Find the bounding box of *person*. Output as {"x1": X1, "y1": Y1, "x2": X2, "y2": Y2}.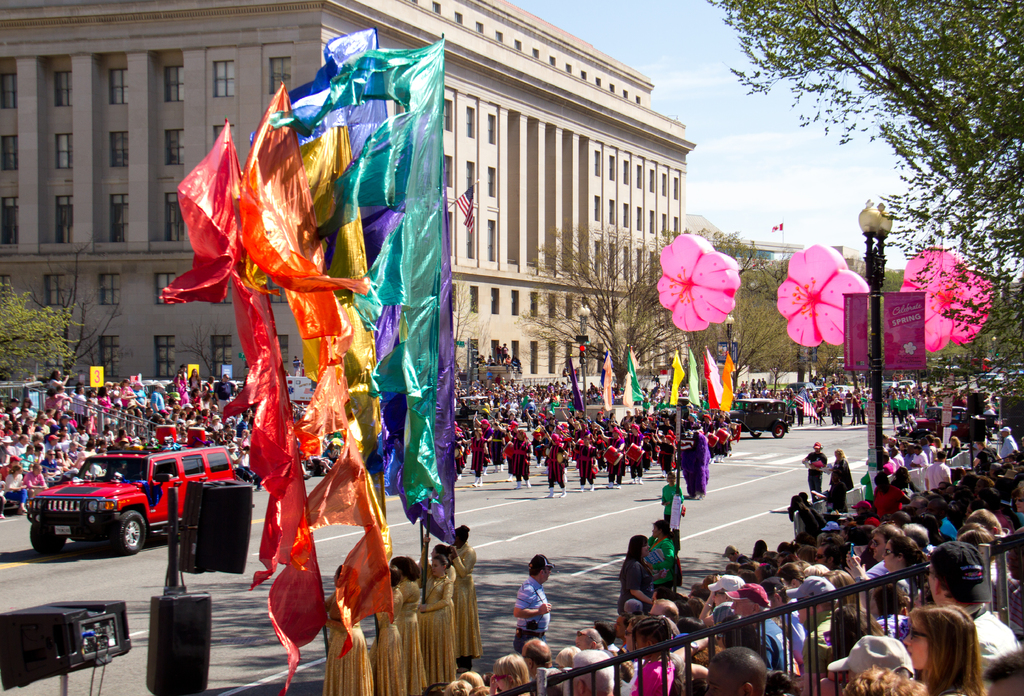
{"x1": 152, "y1": 378, "x2": 162, "y2": 408}.
